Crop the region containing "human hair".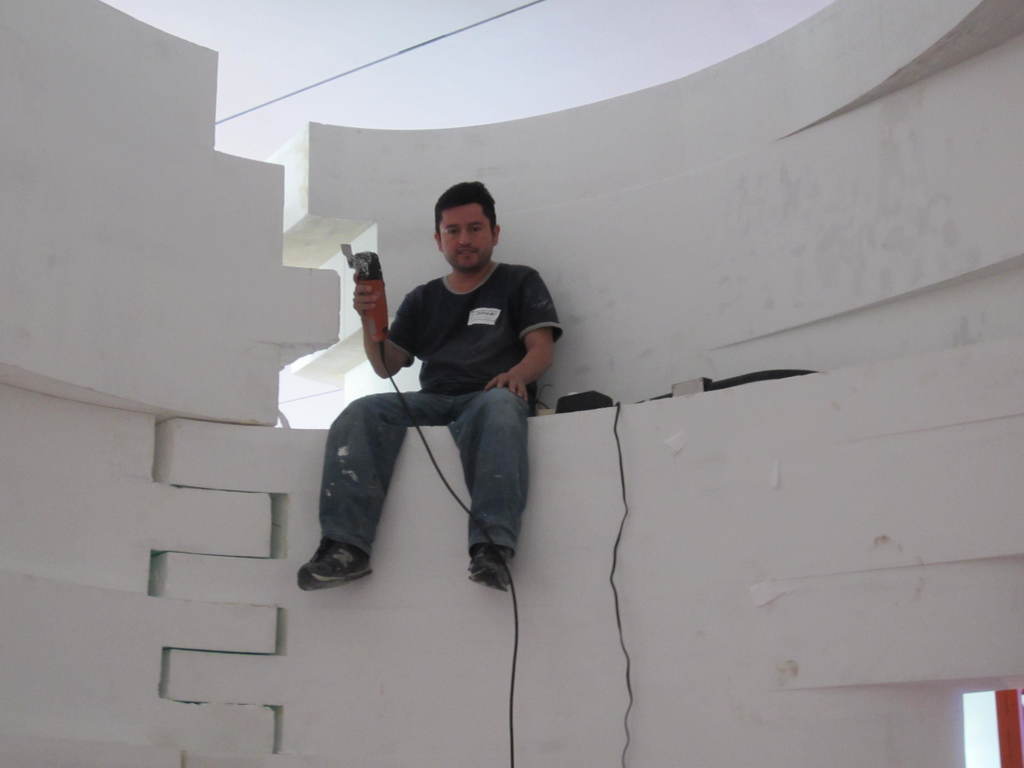
Crop region: bbox=[431, 175, 500, 239].
